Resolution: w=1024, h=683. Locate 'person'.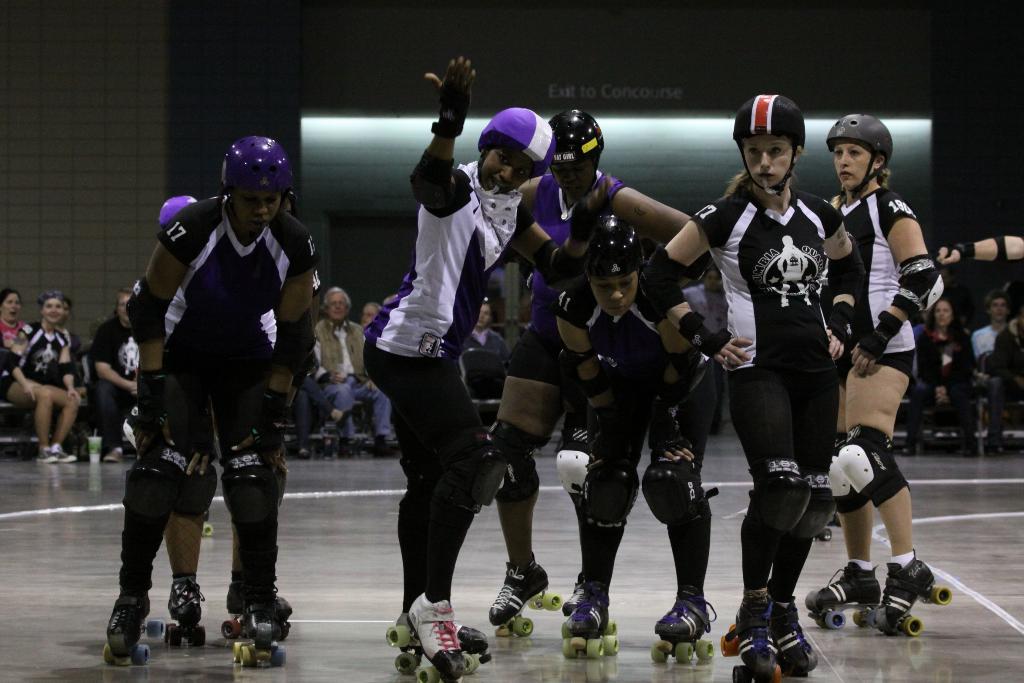
(969, 292, 1011, 364).
